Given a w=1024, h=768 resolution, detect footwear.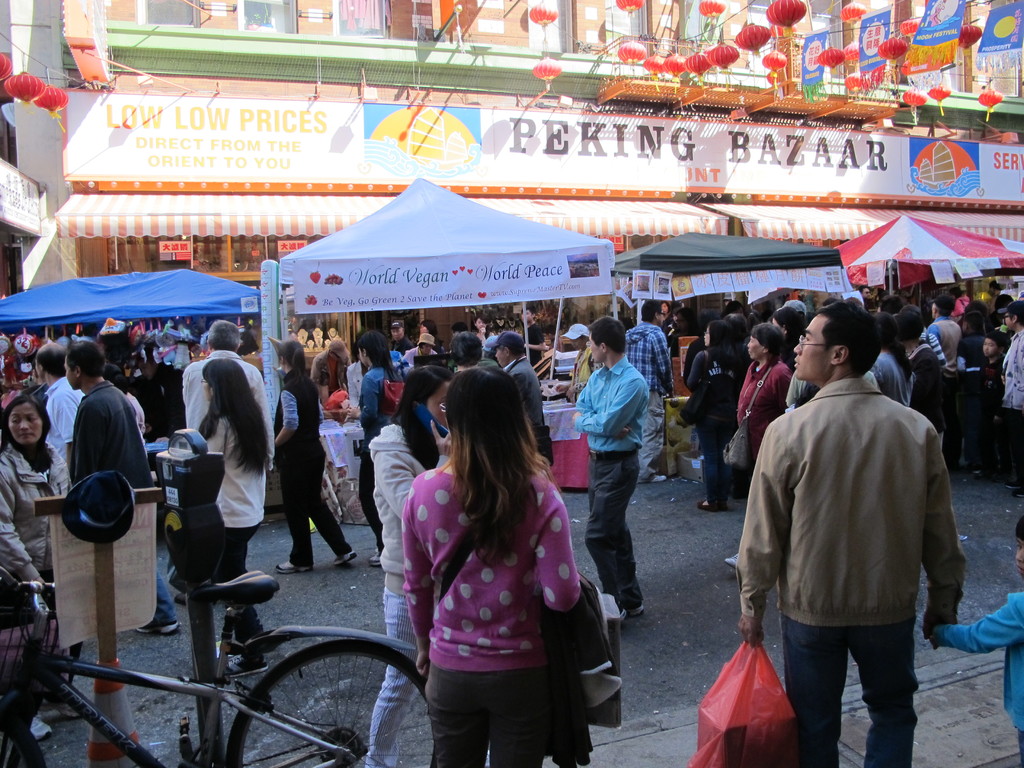
crop(623, 605, 644, 616).
